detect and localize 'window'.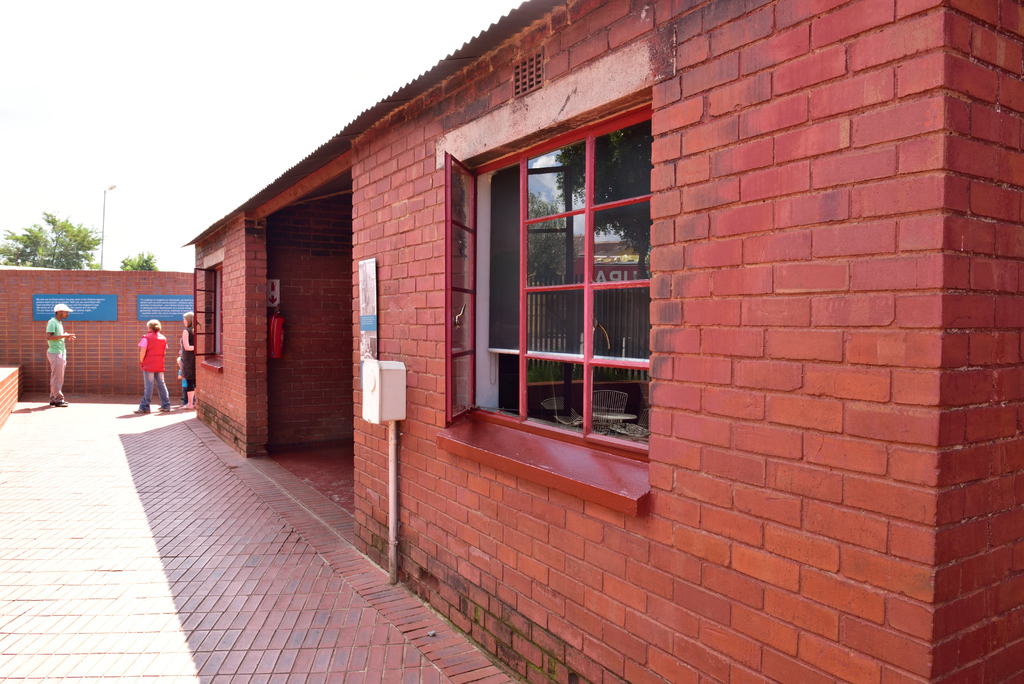
Localized at bbox=(451, 81, 671, 468).
